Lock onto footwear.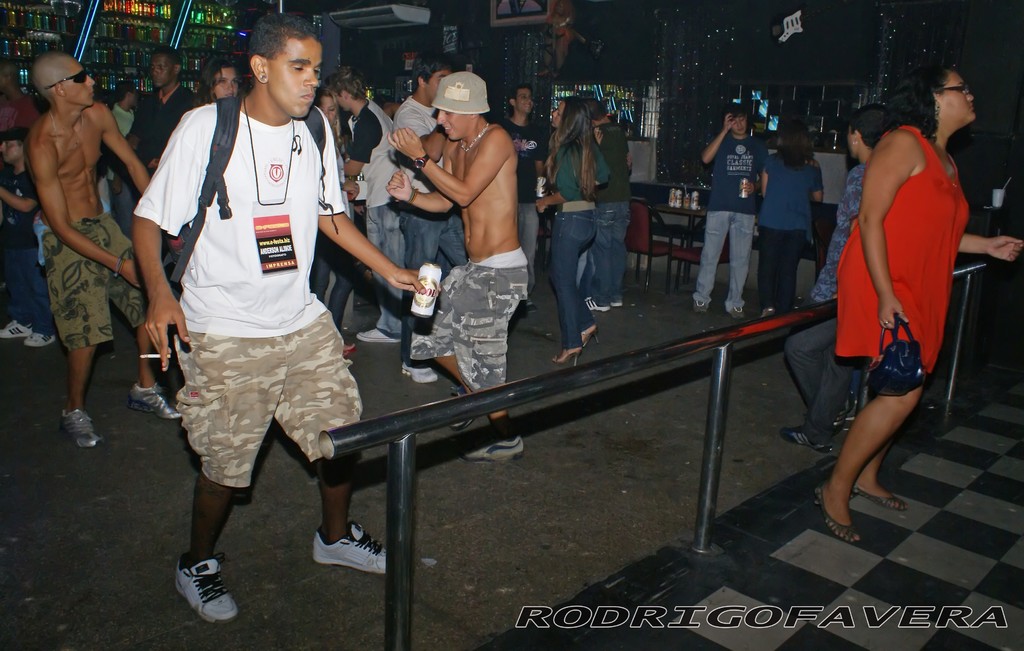
Locked: {"left": 410, "top": 329, "right": 429, "bottom": 354}.
